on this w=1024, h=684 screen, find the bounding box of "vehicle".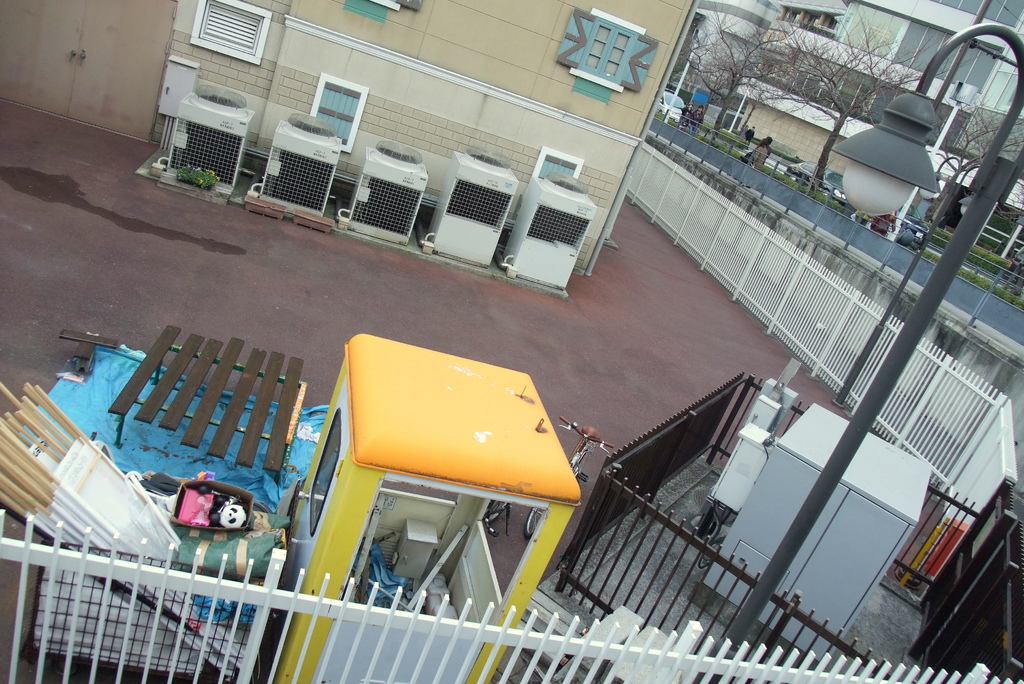
Bounding box: bbox=(782, 161, 849, 207).
